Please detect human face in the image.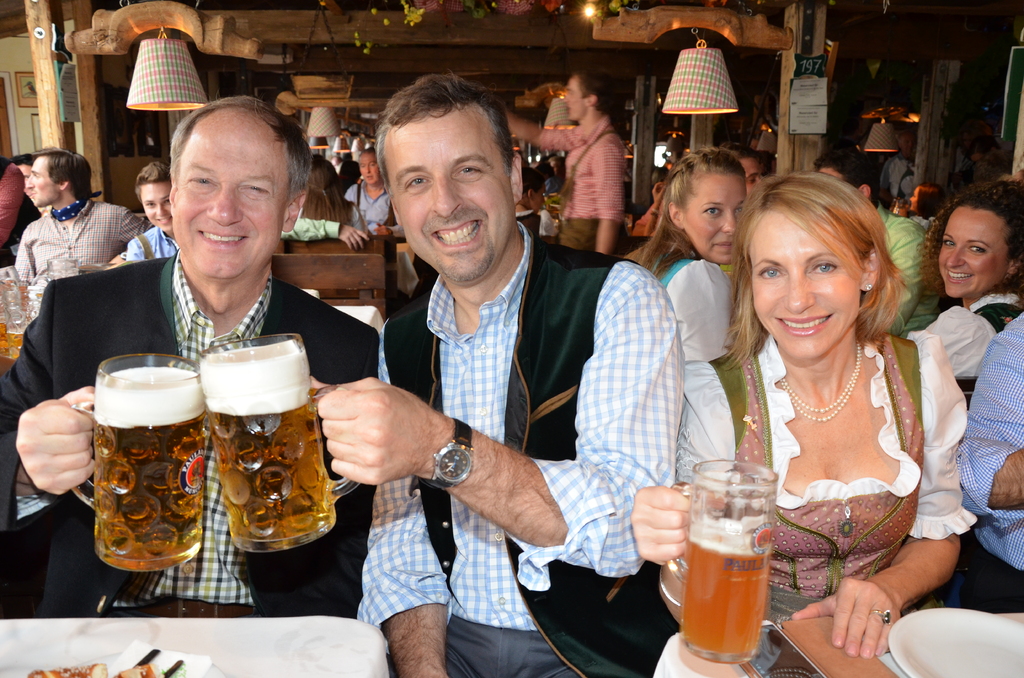
{"x1": 559, "y1": 71, "x2": 590, "y2": 121}.
